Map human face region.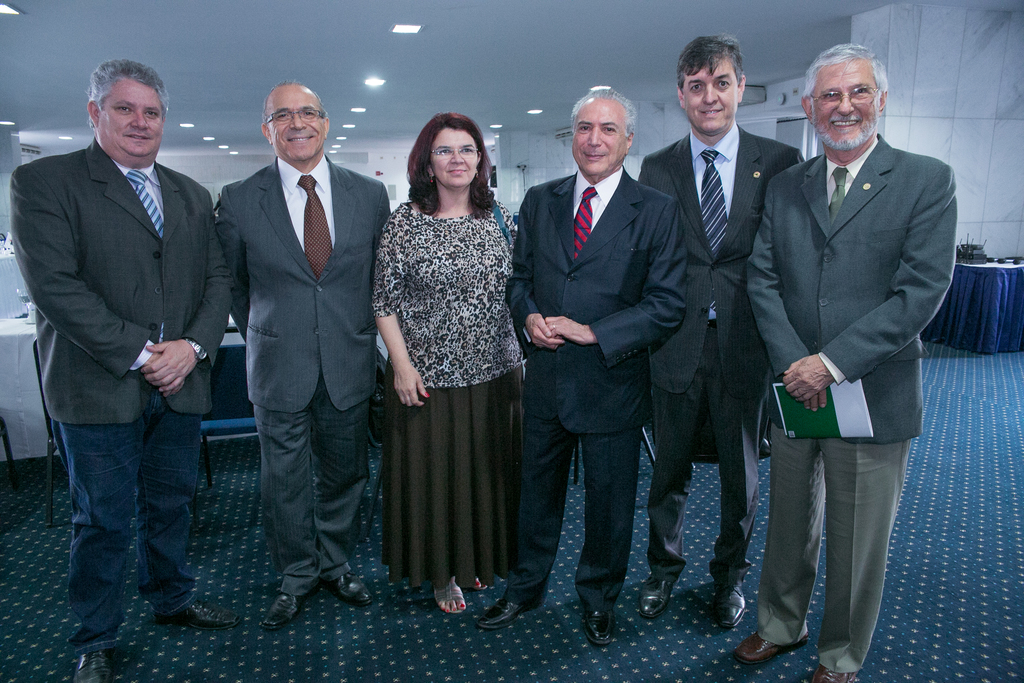
Mapped to [429, 129, 476, 186].
